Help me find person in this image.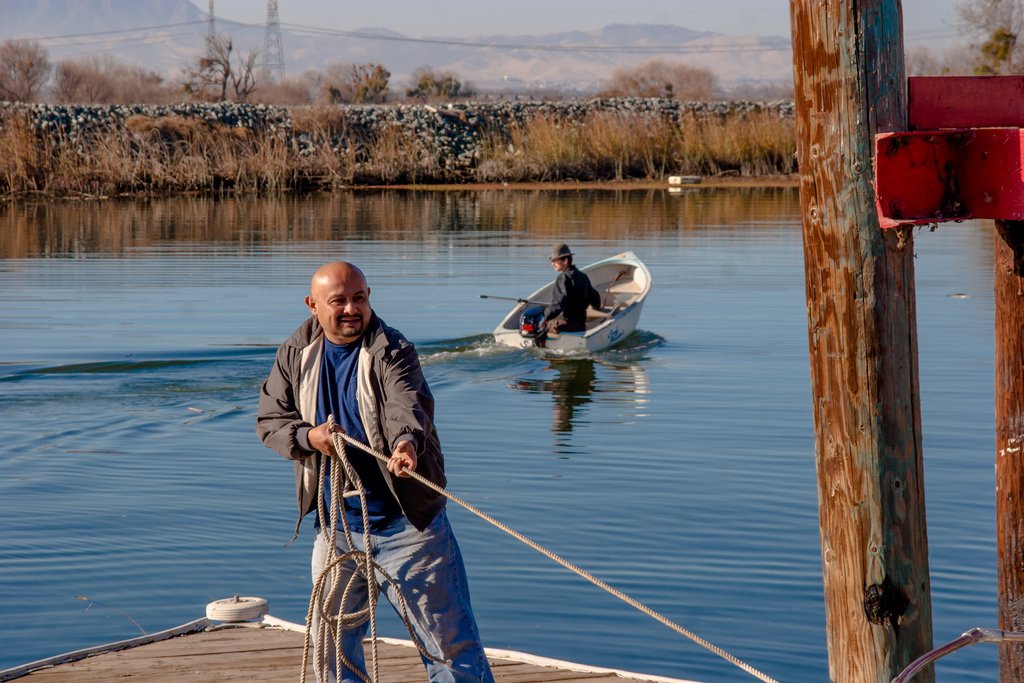
Found it: {"x1": 287, "y1": 242, "x2": 476, "y2": 657}.
